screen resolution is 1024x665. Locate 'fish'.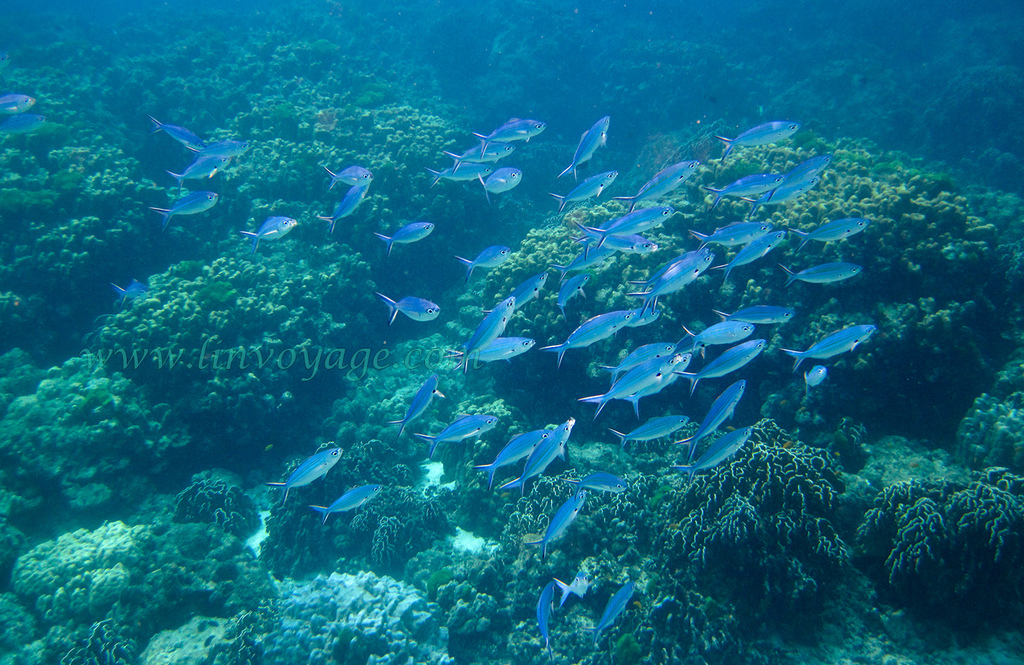
rect(455, 244, 514, 278).
